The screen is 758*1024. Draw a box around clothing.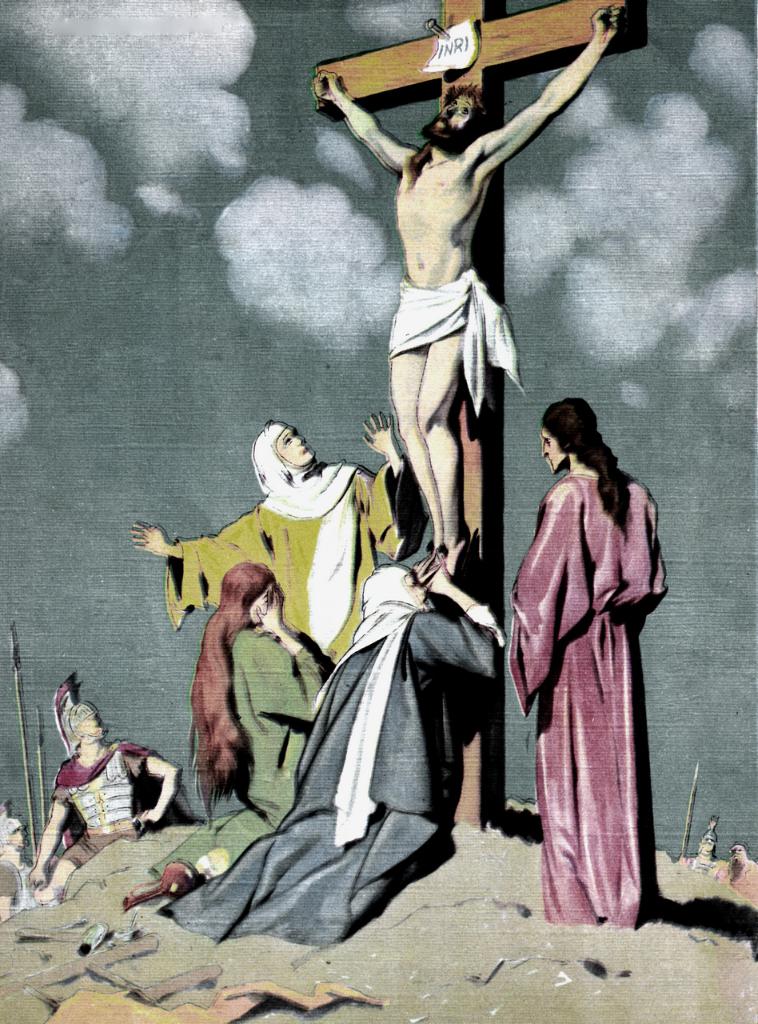
[167,603,505,942].
